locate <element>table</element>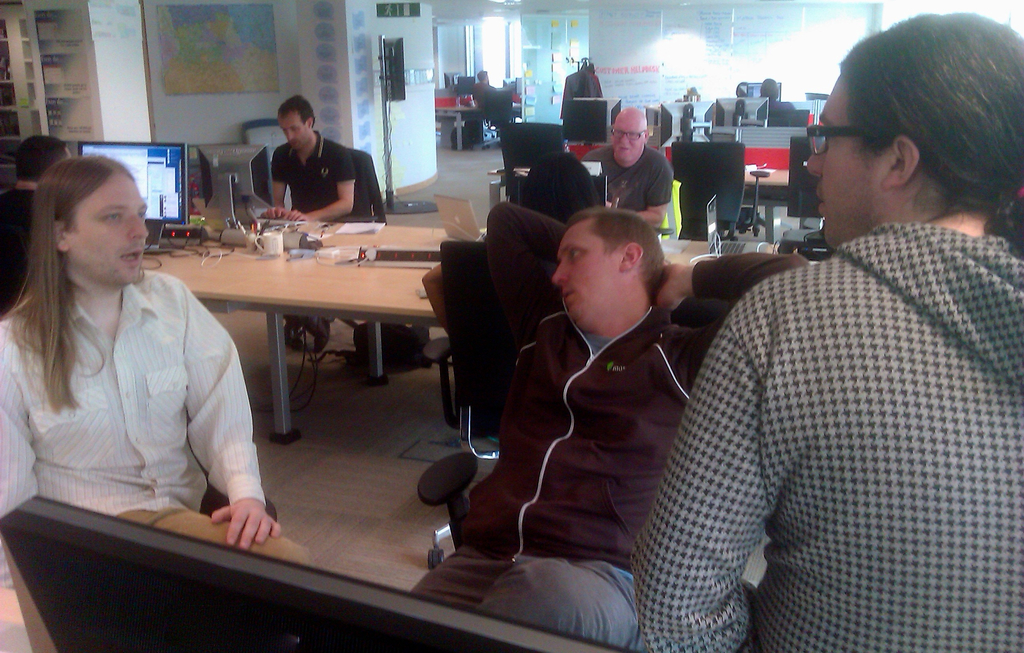
<box>485,169,790,245</box>
